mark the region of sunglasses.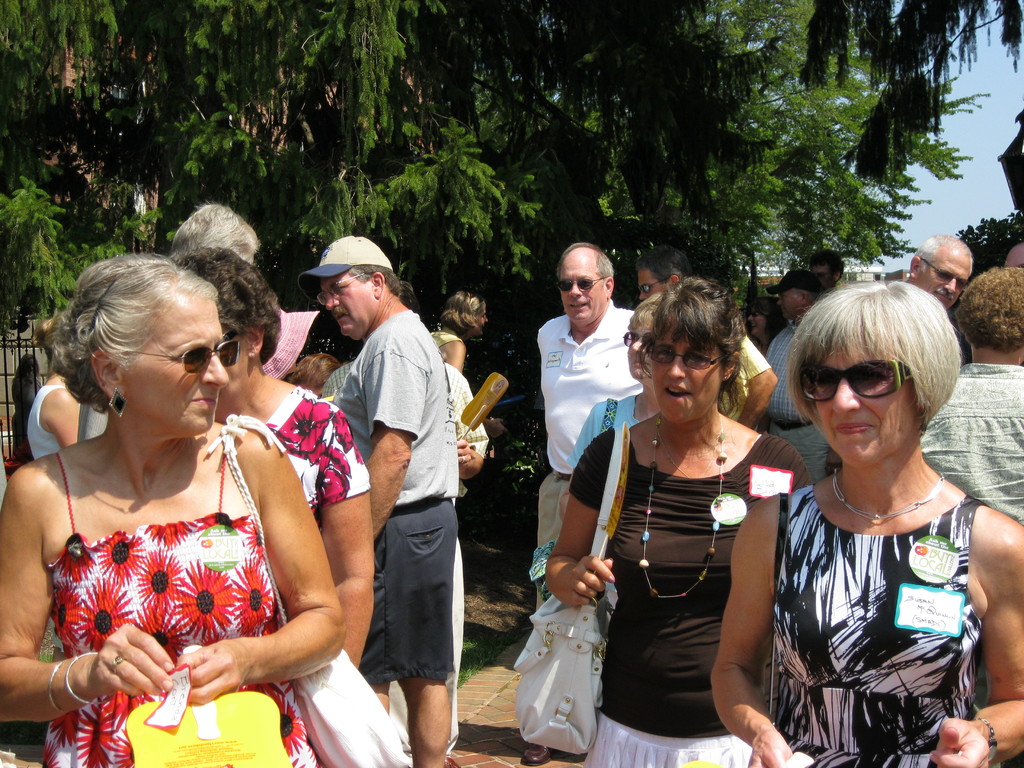
Region: left=637, top=274, right=671, bottom=294.
